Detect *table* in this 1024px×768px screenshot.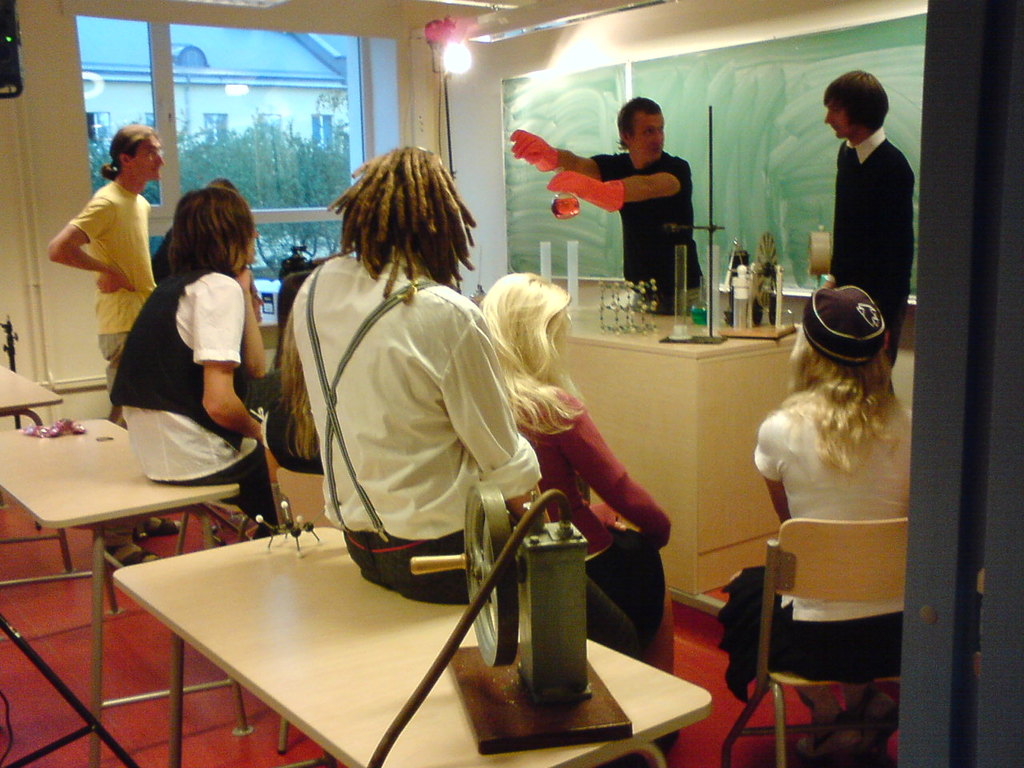
Detection: <region>2, 405, 257, 670</region>.
